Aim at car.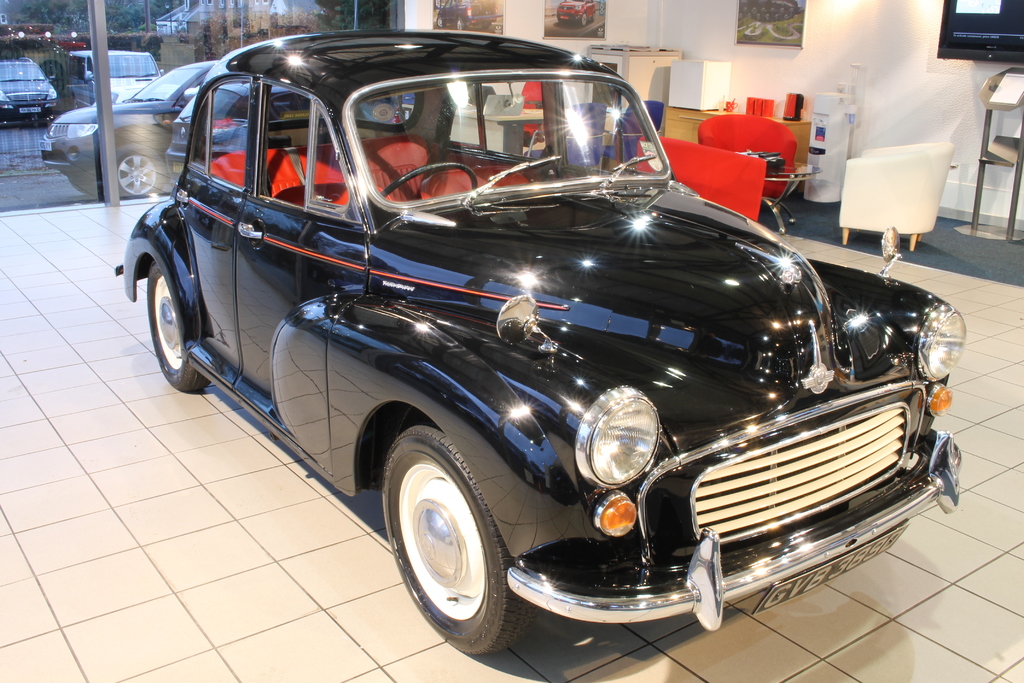
Aimed at <region>40, 63, 225, 194</region>.
